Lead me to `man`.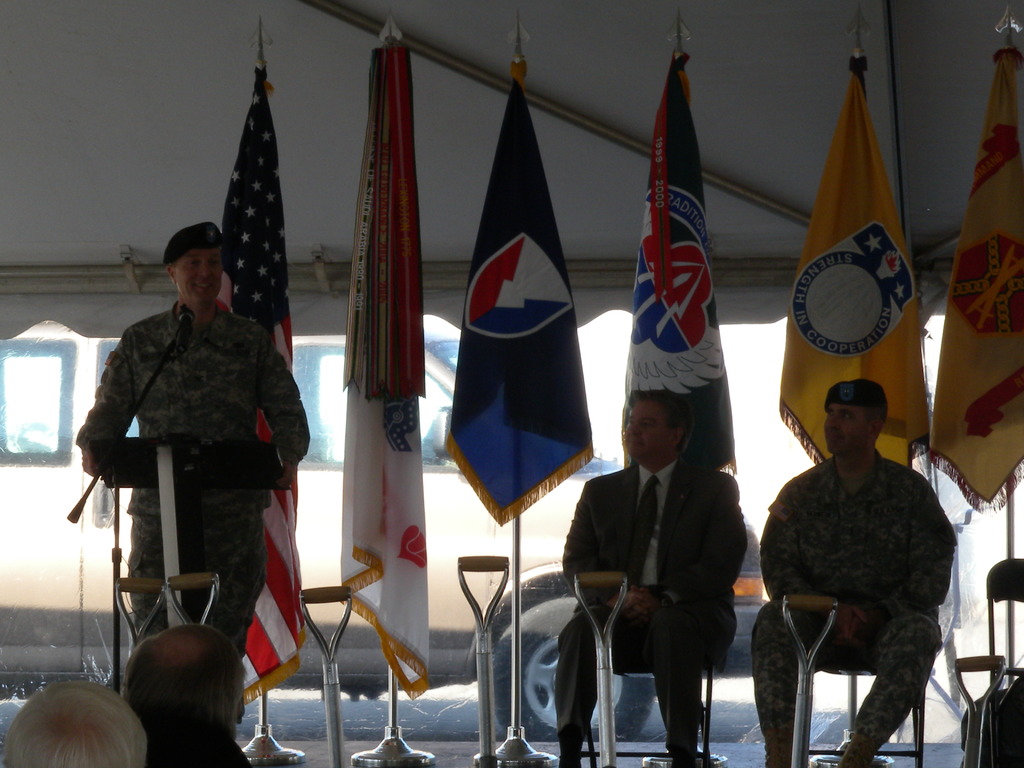
Lead to box(15, 669, 148, 767).
